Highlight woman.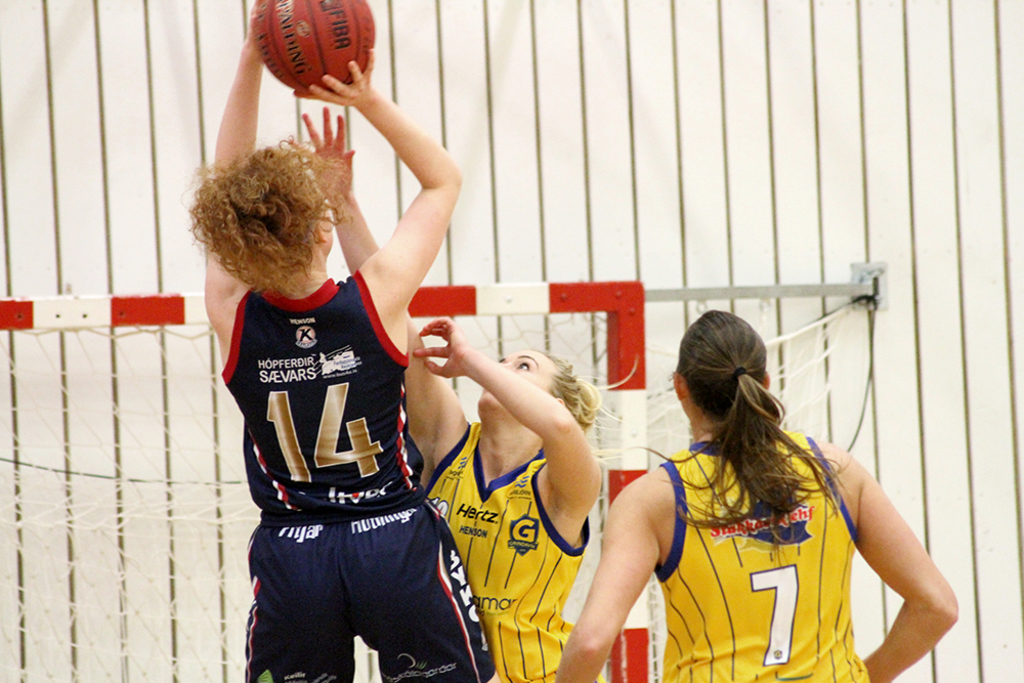
Highlighted region: bbox=(280, 101, 639, 682).
